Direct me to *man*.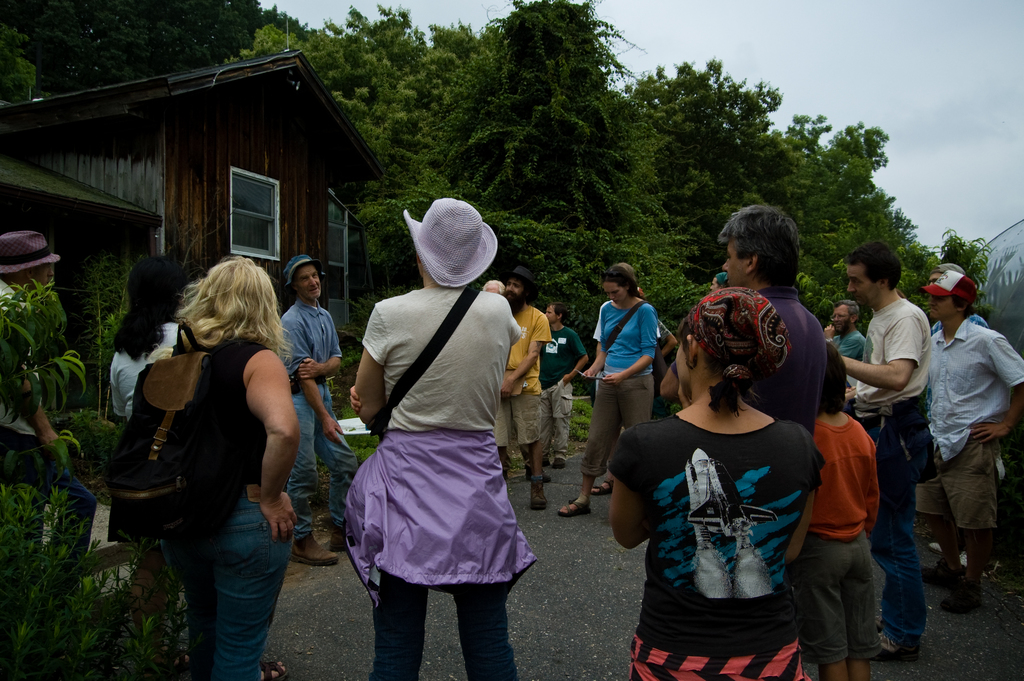
Direction: select_region(824, 295, 867, 418).
